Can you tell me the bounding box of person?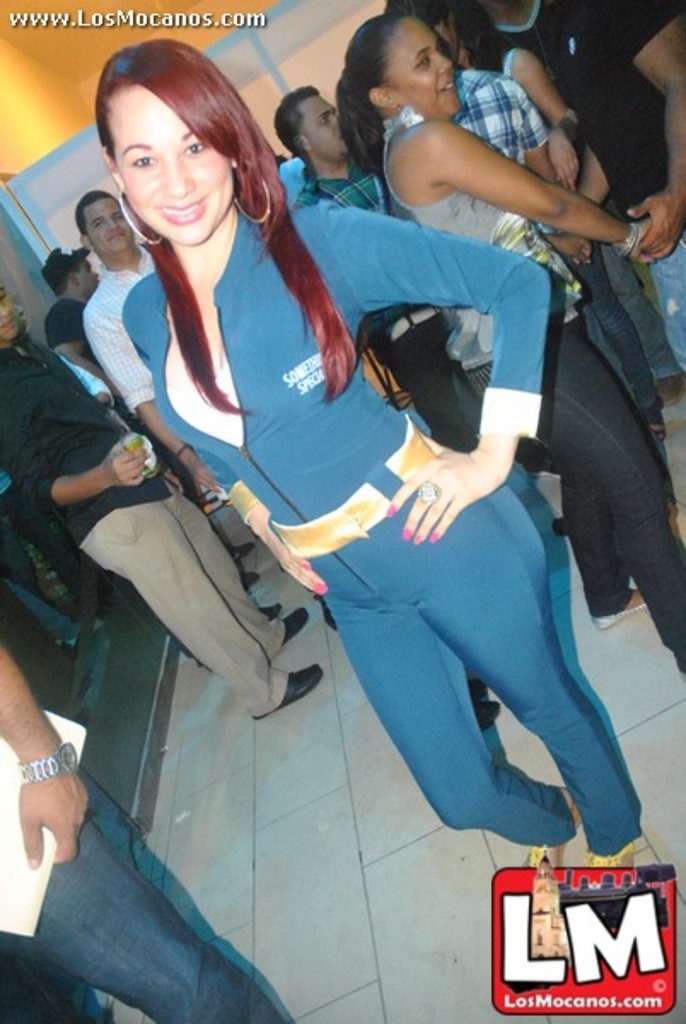
rect(464, 0, 684, 379).
